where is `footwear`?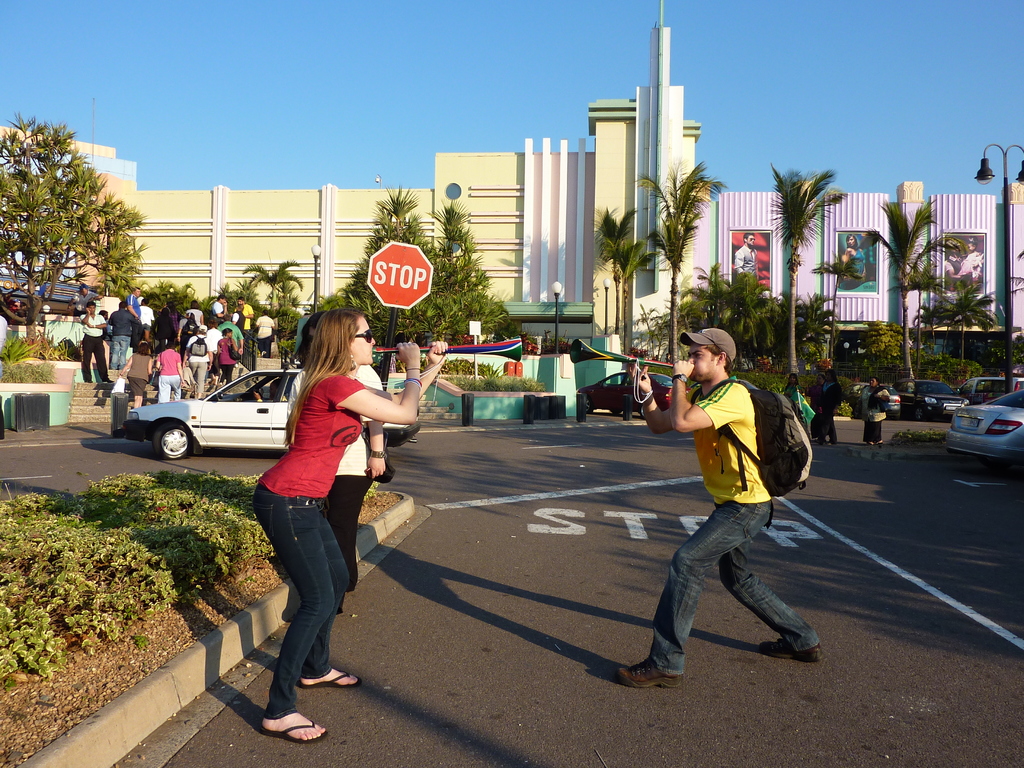
x1=618, y1=654, x2=682, y2=689.
